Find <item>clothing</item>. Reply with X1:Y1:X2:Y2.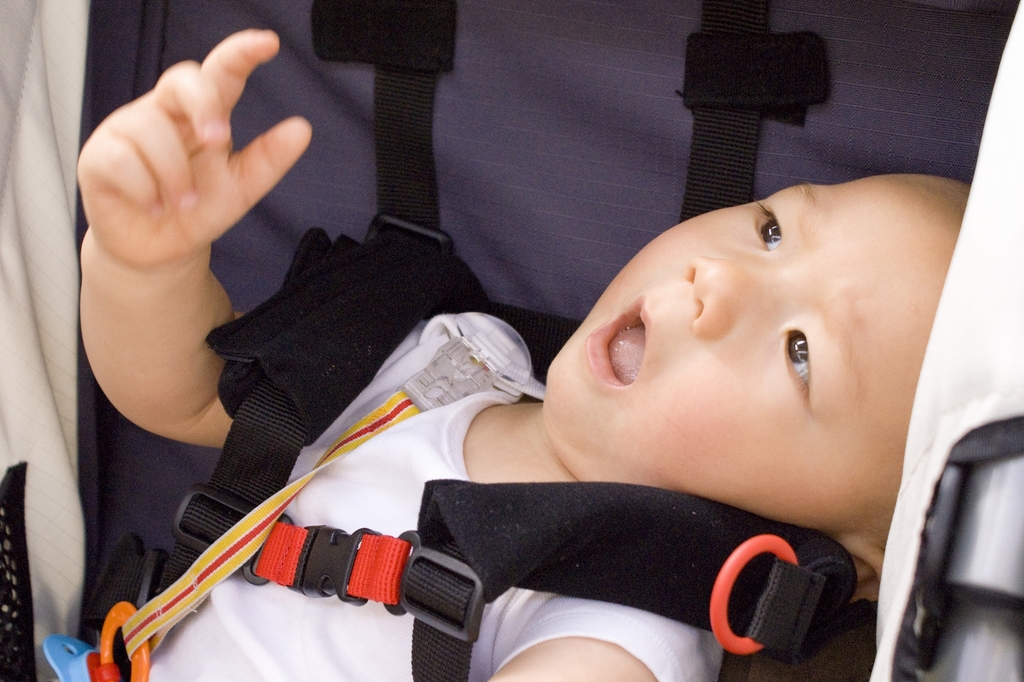
116:61:851:675.
